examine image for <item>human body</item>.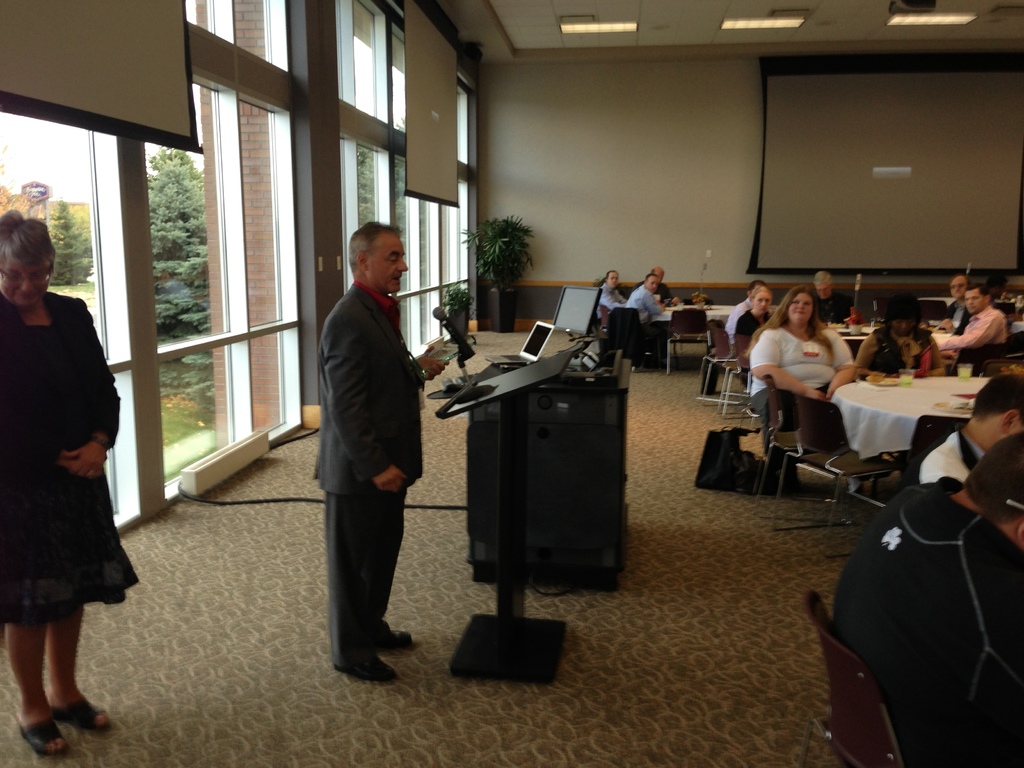
Examination result: box=[748, 317, 858, 458].
